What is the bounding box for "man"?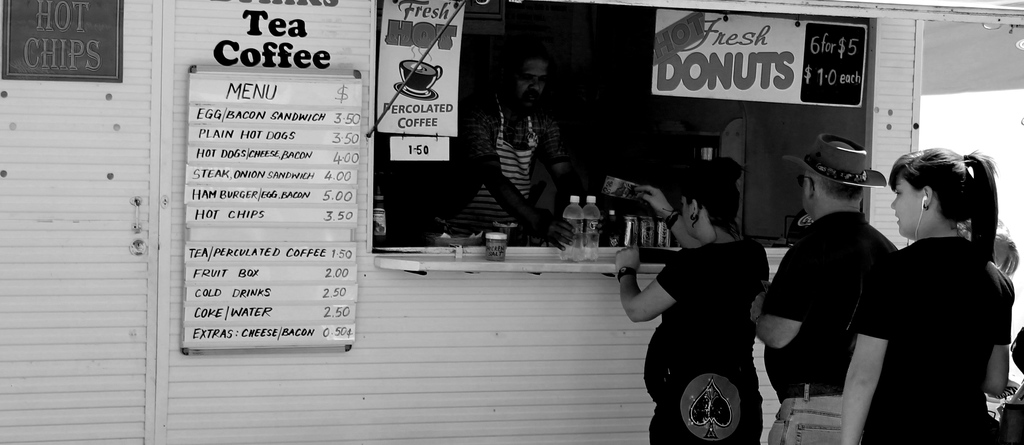
left=751, top=136, right=899, bottom=444.
